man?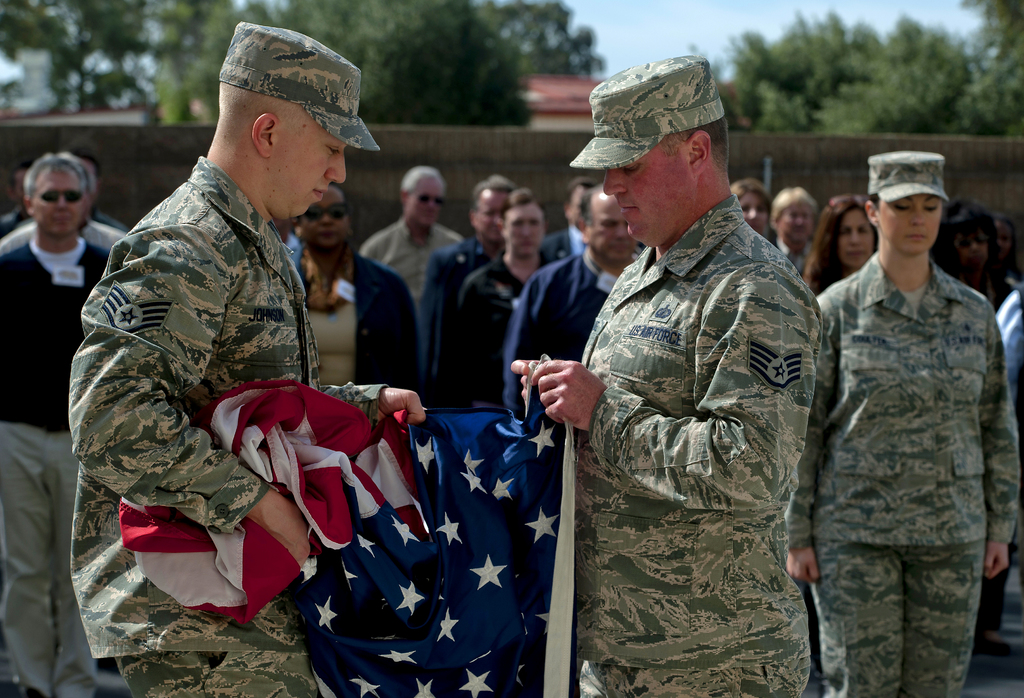
(539, 47, 838, 676)
